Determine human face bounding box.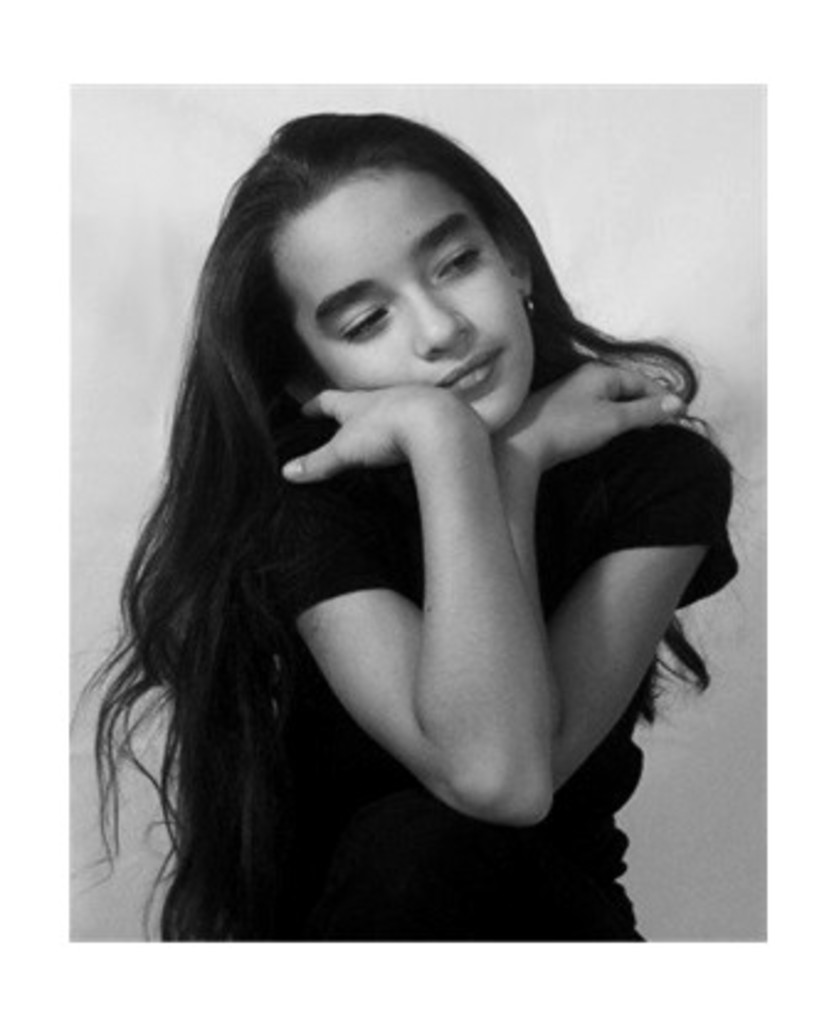
Determined: crop(264, 148, 553, 444).
